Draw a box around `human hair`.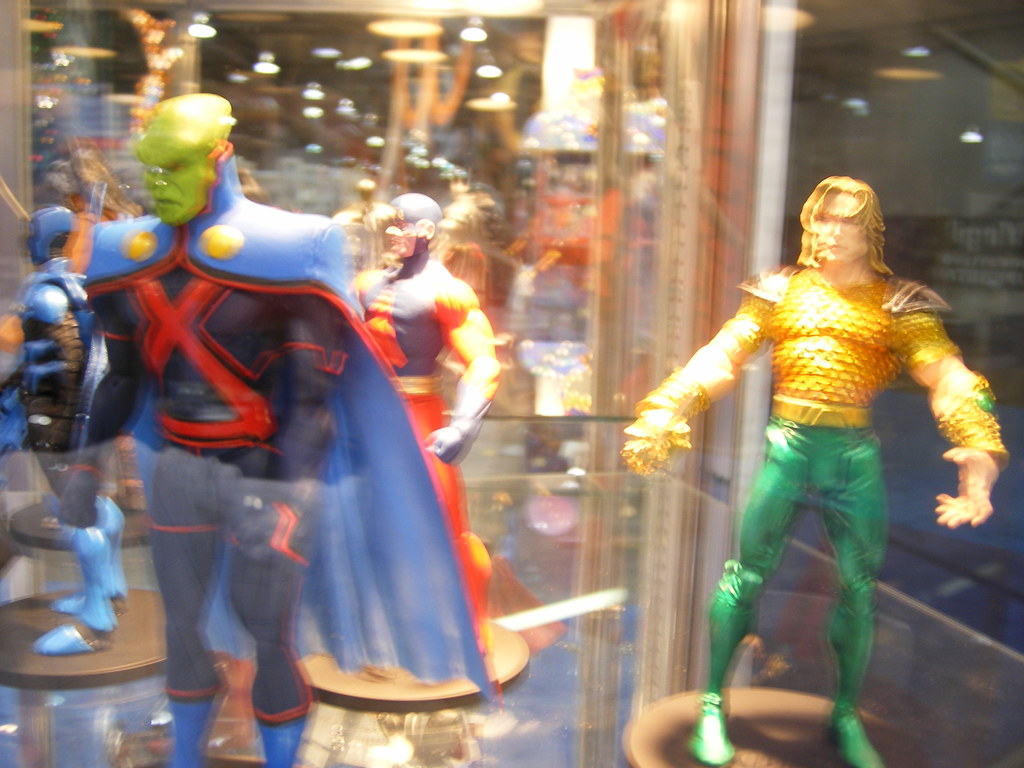
crop(794, 182, 893, 282).
